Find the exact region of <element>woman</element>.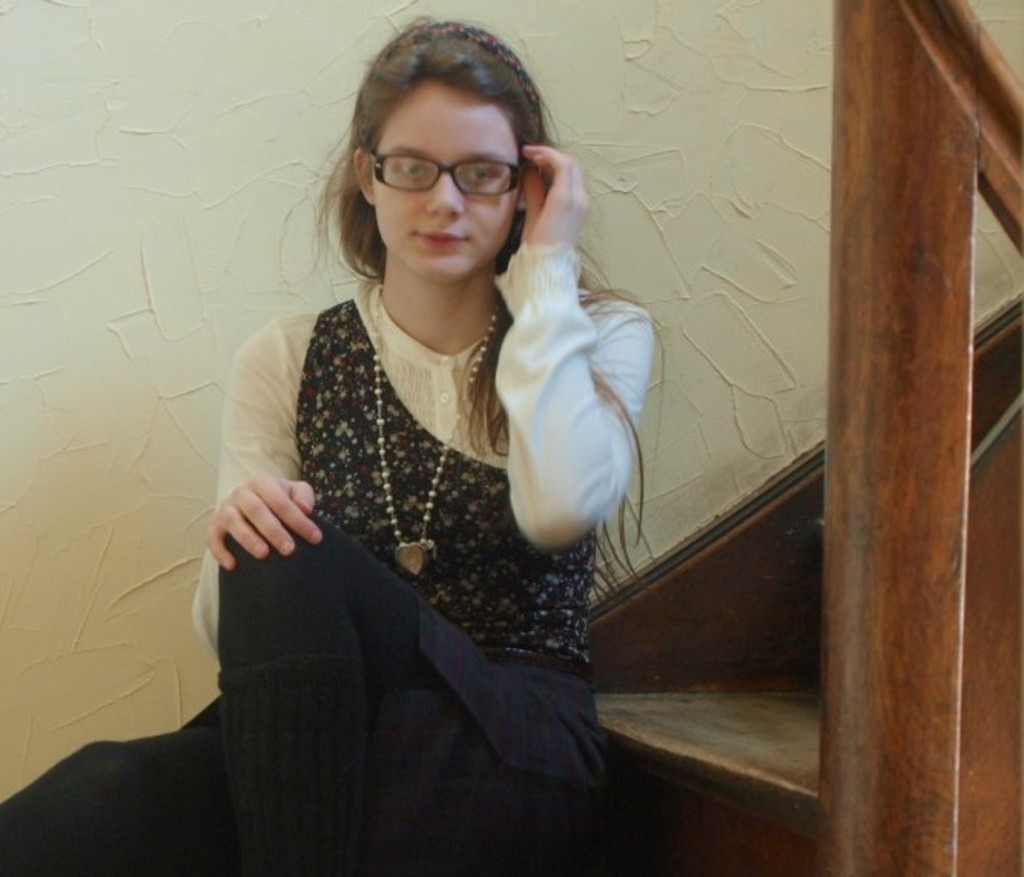
Exact region: rect(201, 14, 666, 866).
